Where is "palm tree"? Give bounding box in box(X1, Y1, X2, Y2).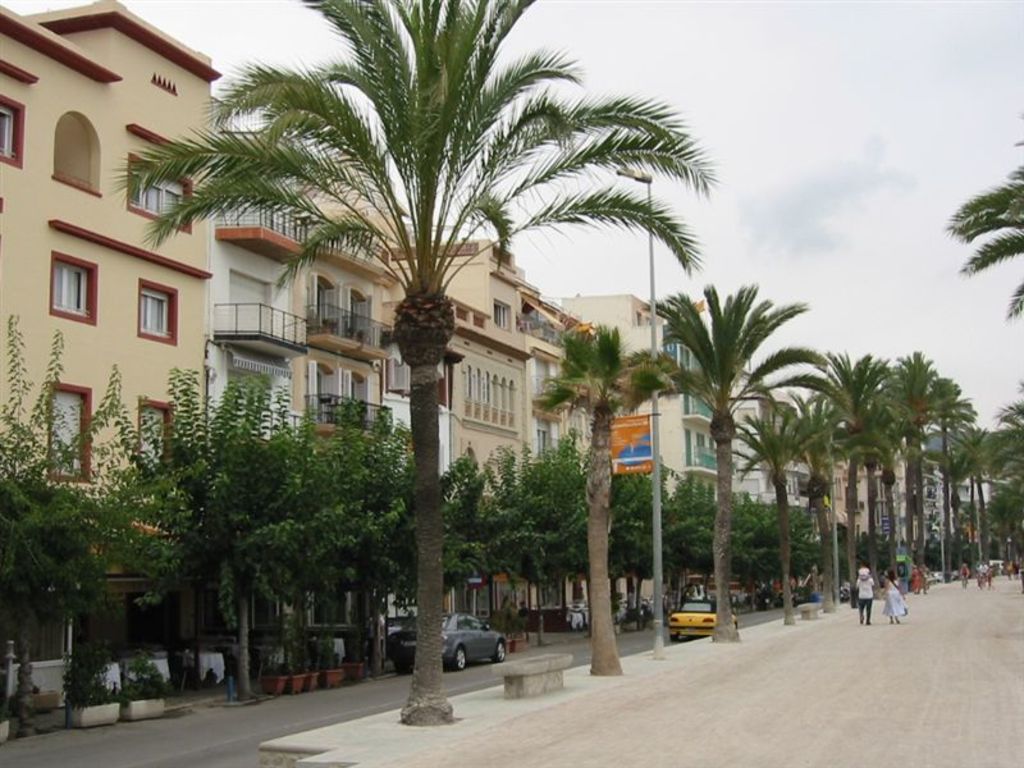
box(105, 0, 695, 735).
